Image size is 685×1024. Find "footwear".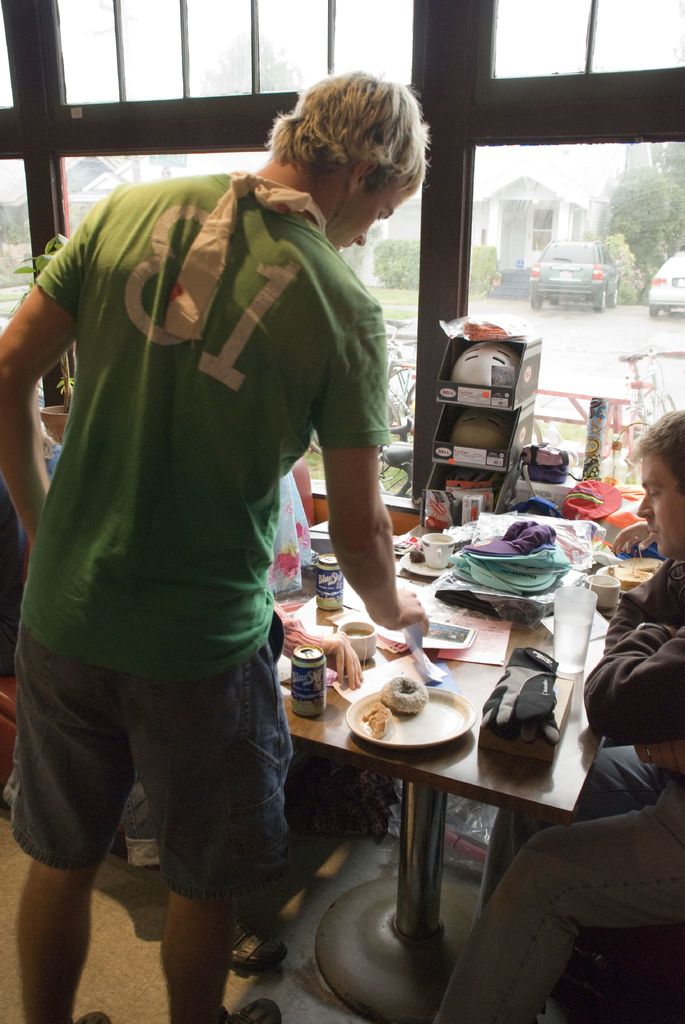
pyautogui.locateOnScreen(213, 995, 282, 1023).
